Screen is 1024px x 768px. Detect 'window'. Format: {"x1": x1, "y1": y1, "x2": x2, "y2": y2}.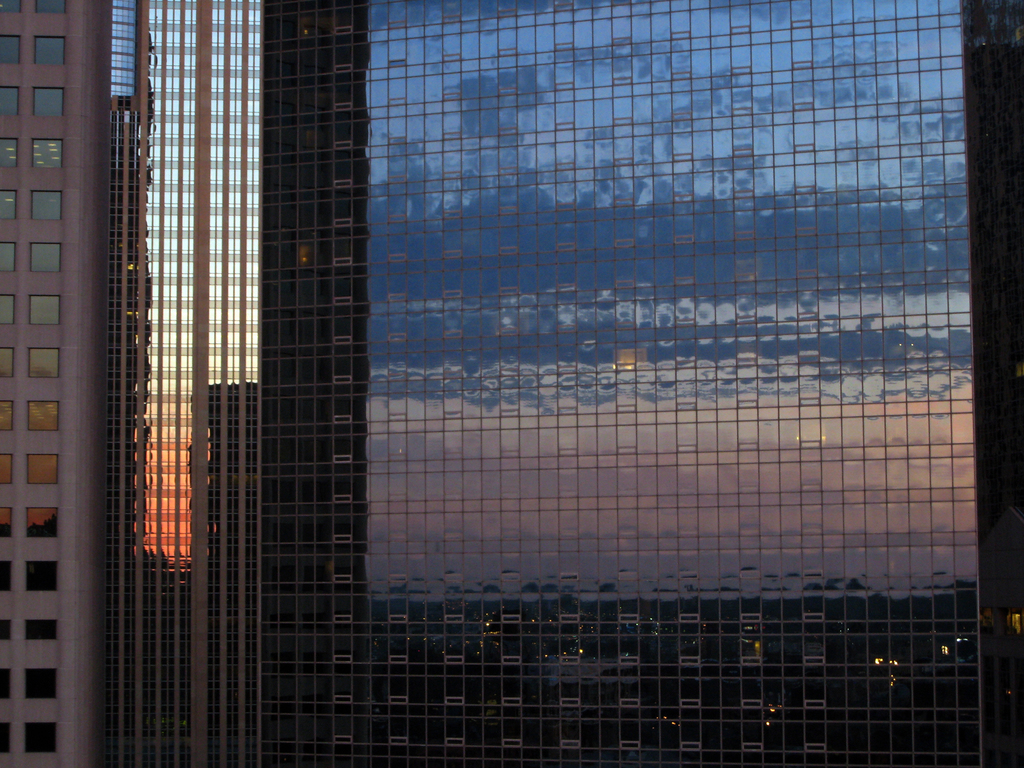
{"x1": 0, "y1": 293, "x2": 14, "y2": 323}.
